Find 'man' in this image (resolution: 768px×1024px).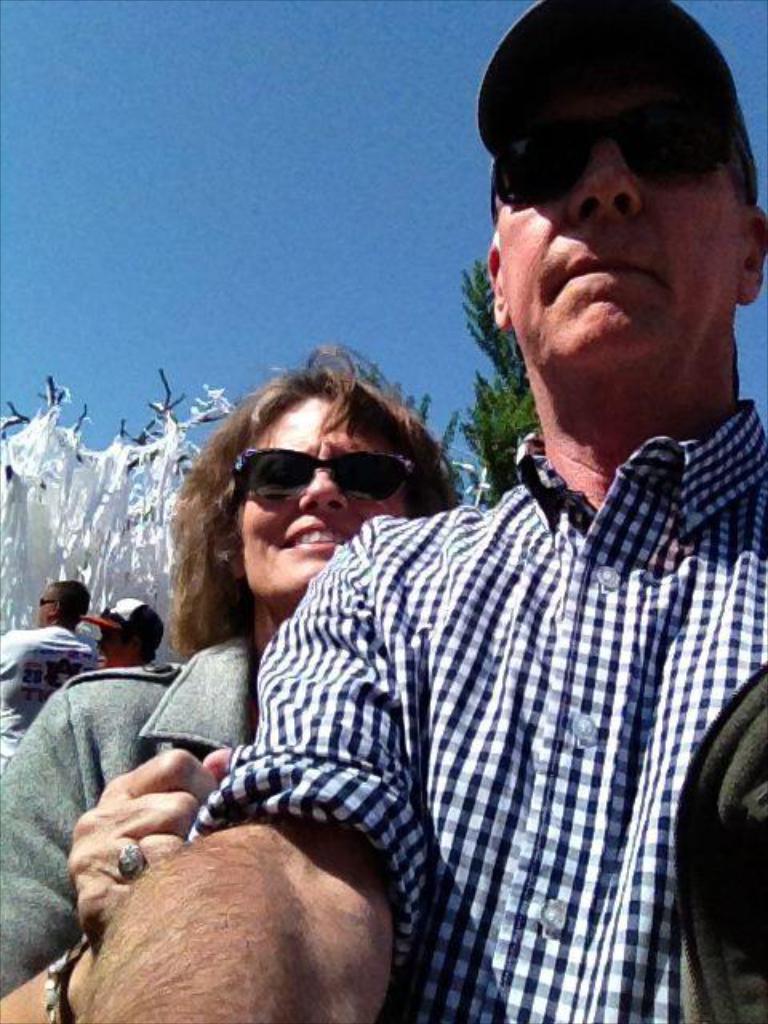
[75, 3, 766, 1021].
